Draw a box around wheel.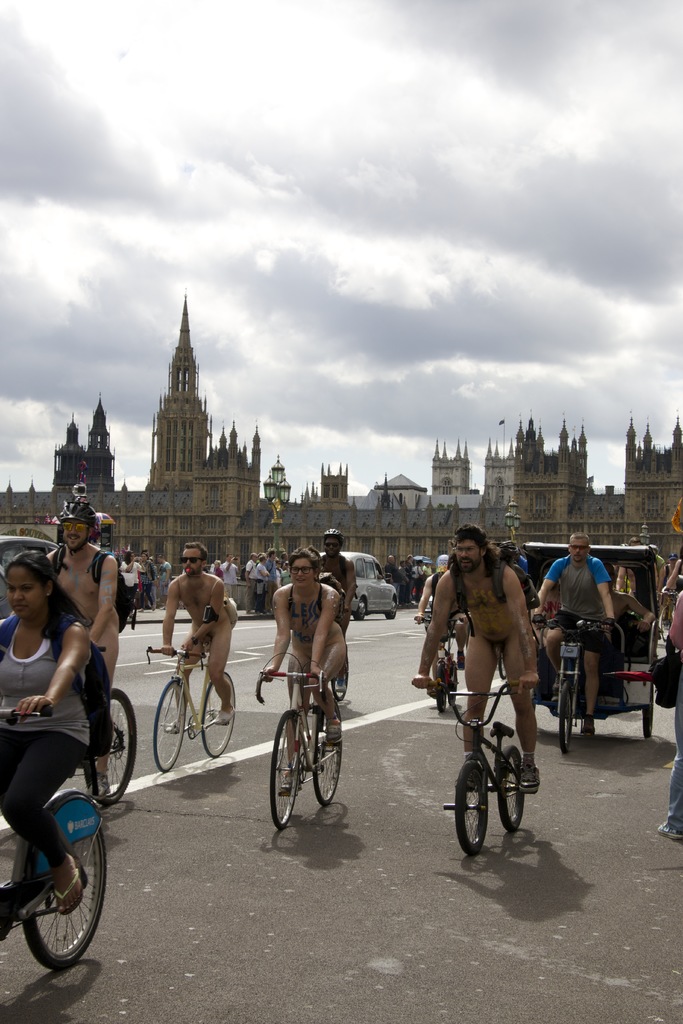
rect(384, 594, 395, 618).
